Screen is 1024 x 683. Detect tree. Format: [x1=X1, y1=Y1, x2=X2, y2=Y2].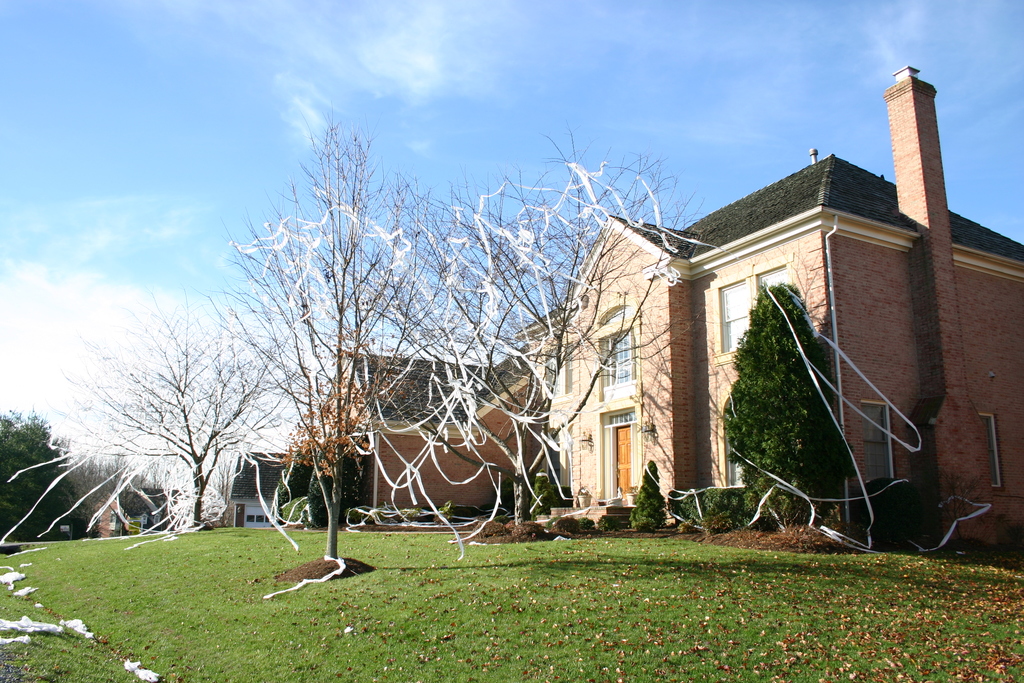
[x1=0, y1=408, x2=100, y2=541].
